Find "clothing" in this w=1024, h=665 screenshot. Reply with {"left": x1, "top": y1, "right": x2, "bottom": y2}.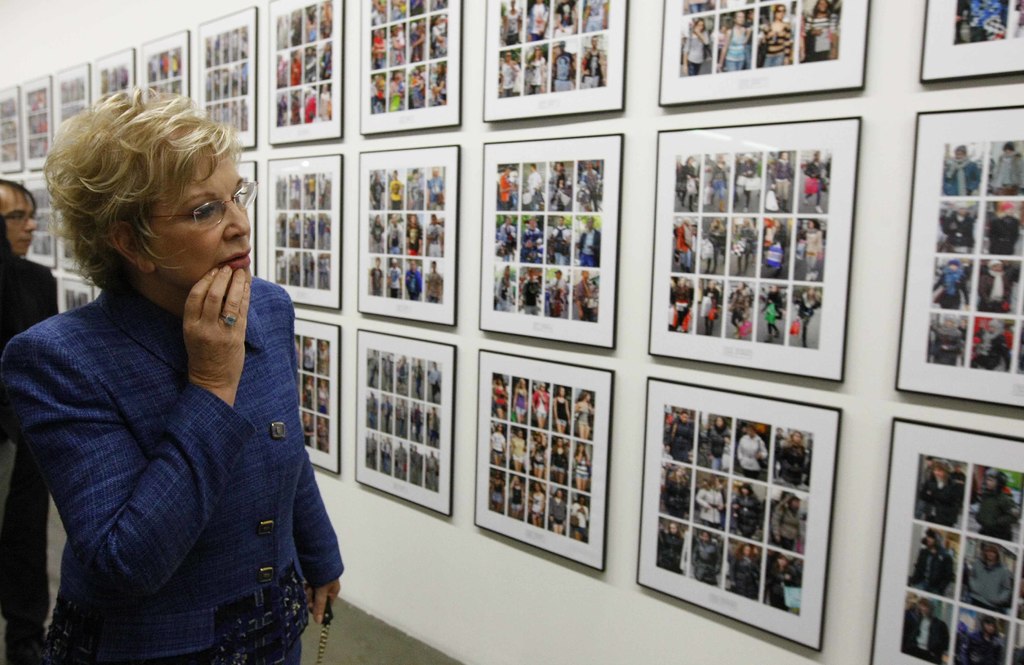
{"left": 529, "top": 55, "right": 546, "bottom": 93}.
